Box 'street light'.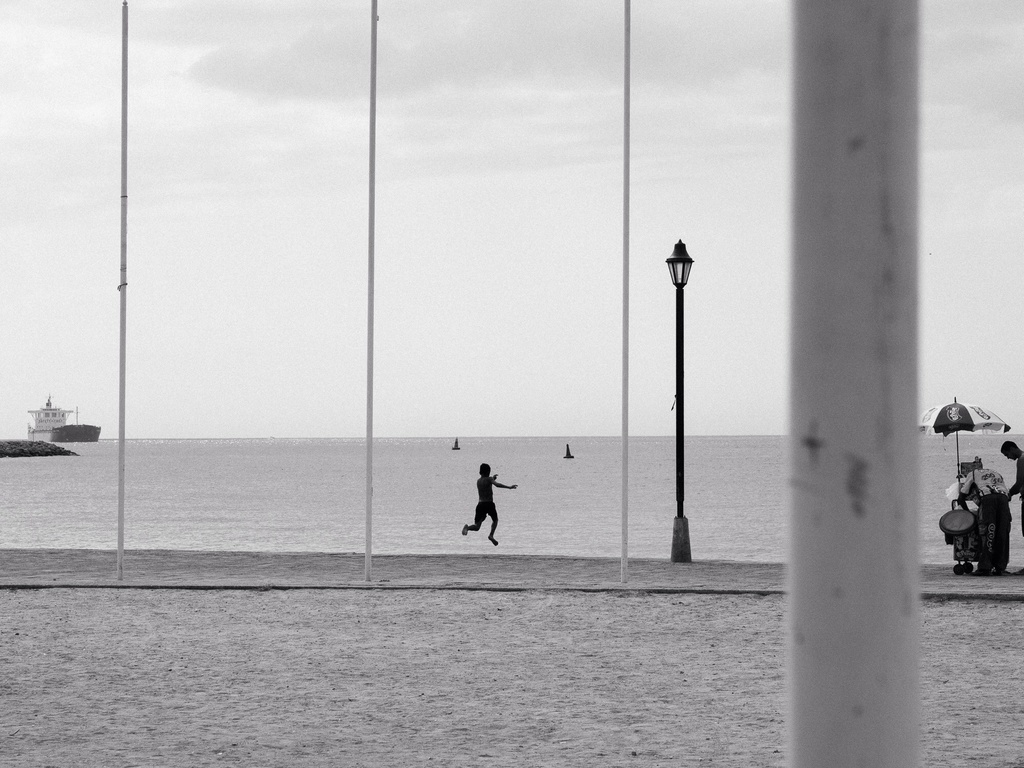
[664, 235, 695, 560].
